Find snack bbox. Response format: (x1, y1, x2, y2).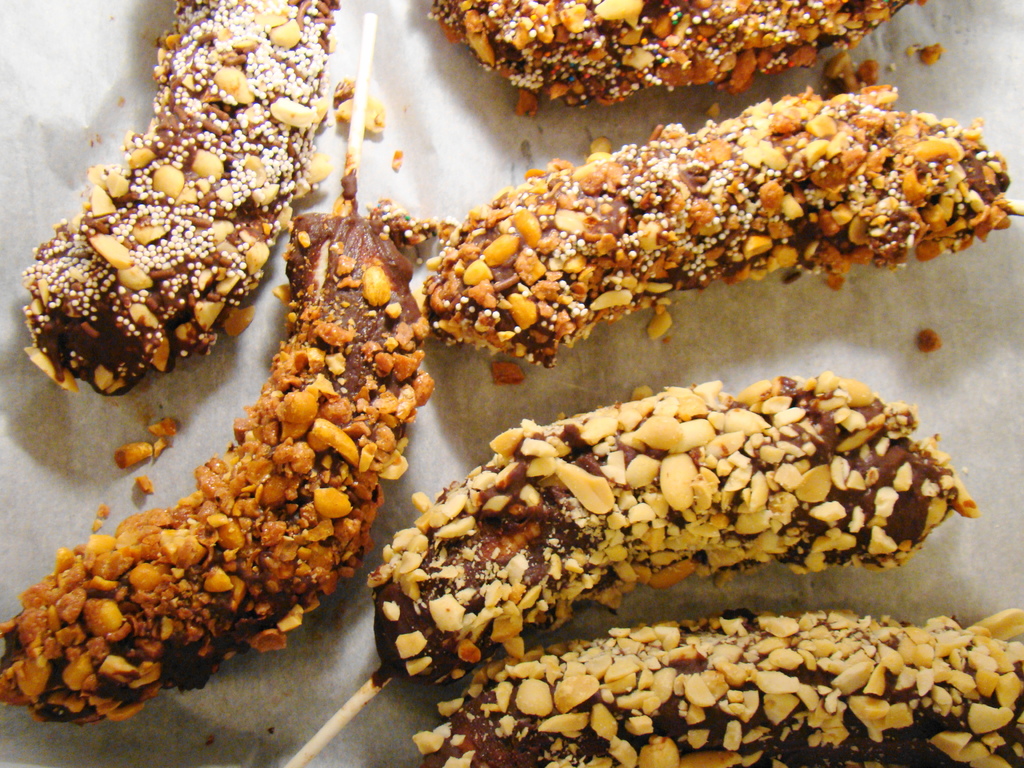
(435, 139, 959, 378).
